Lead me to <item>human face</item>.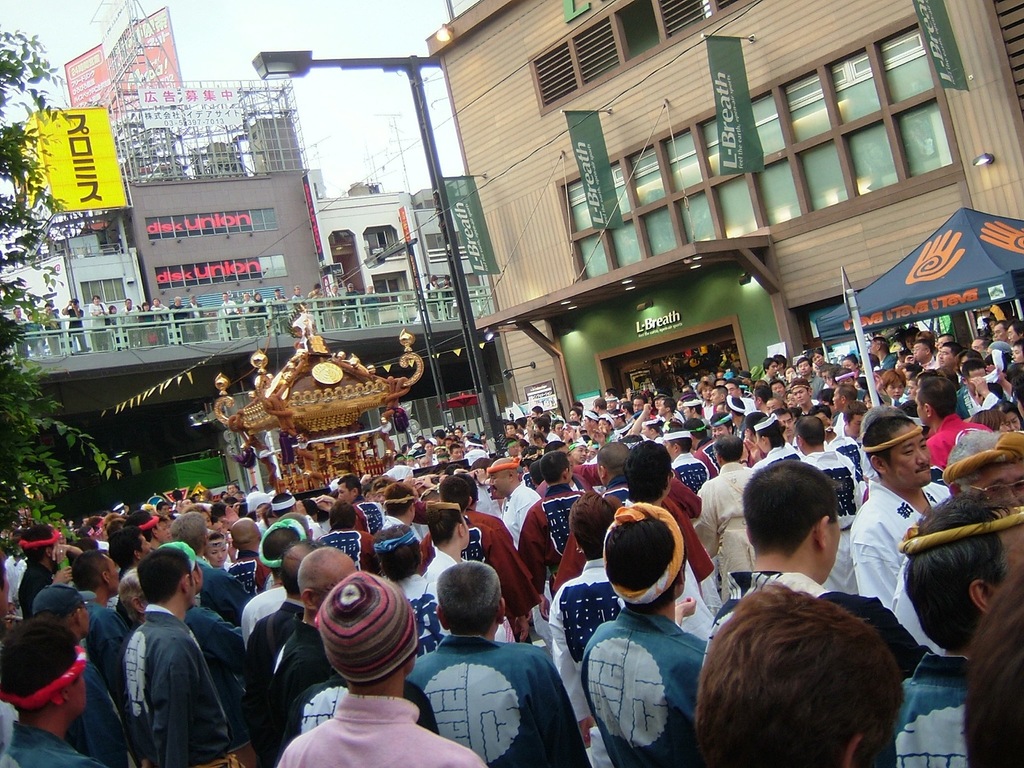
Lead to (left=813, top=411, right=832, bottom=428).
